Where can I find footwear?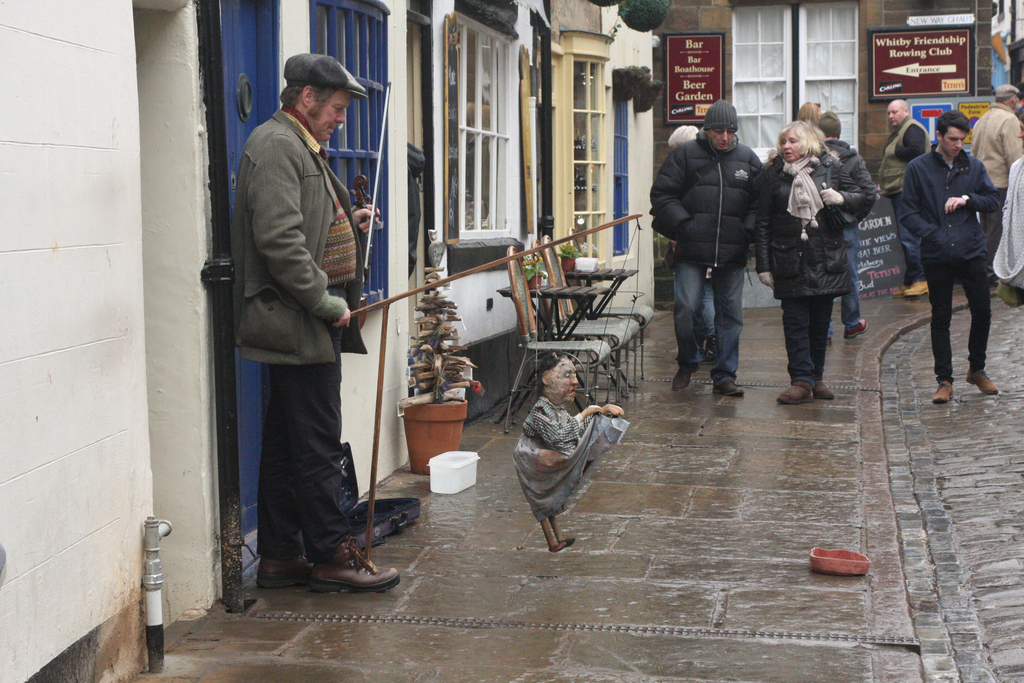
You can find it at select_region(932, 377, 955, 401).
